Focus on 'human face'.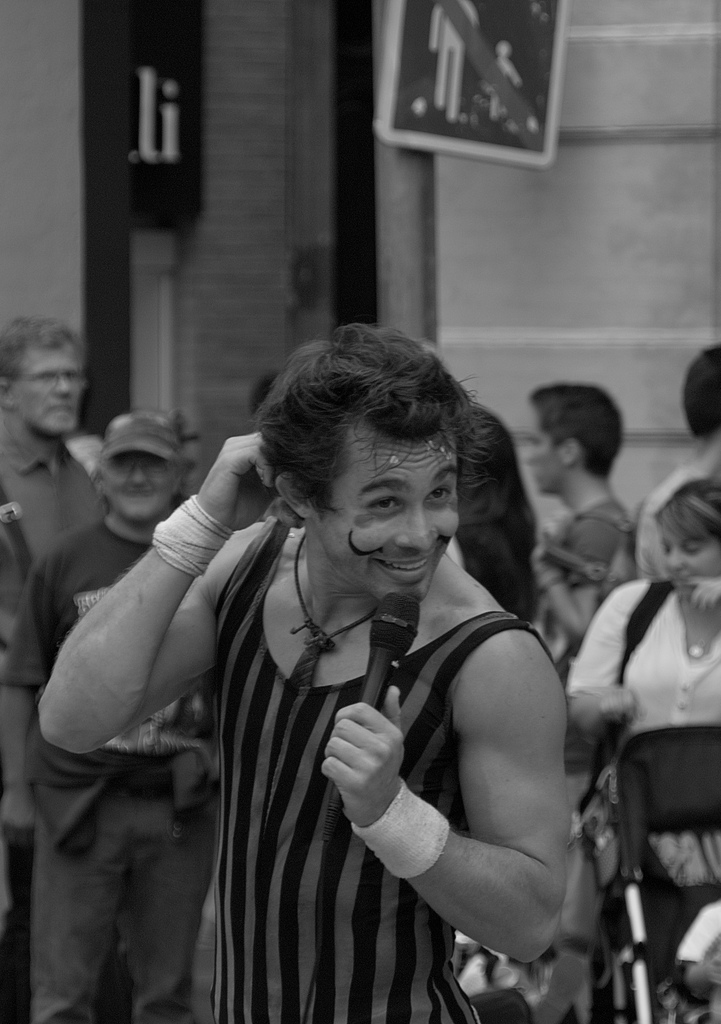
Focused at [x1=662, y1=531, x2=719, y2=594].
